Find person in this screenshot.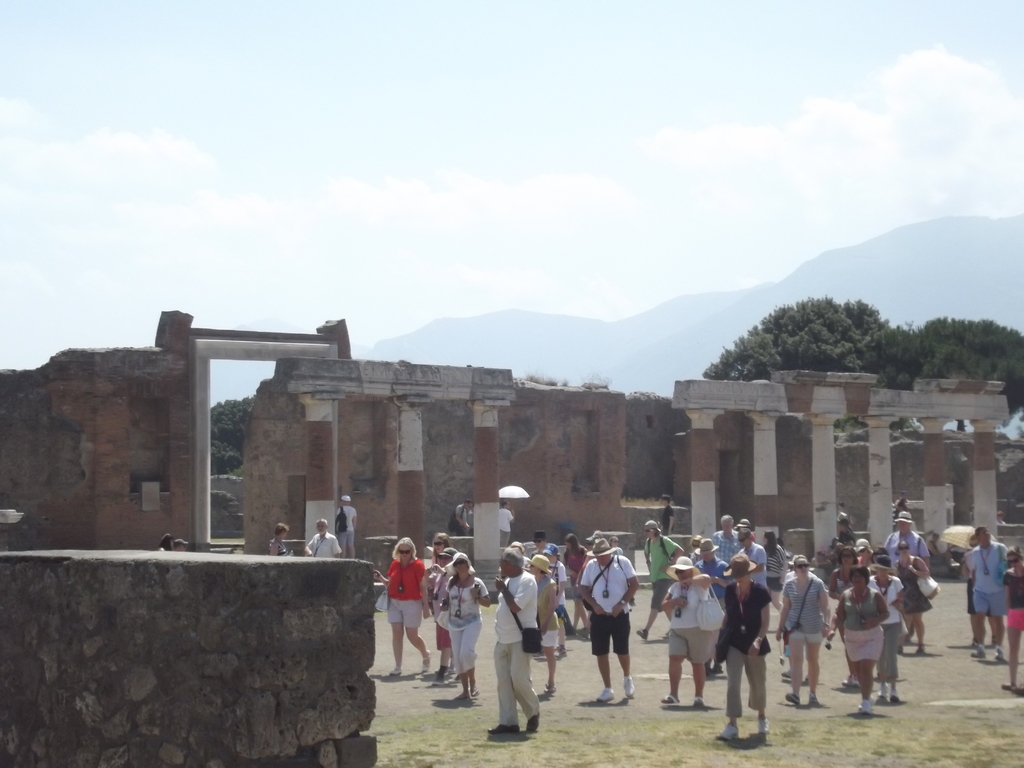
The bounding box for person is rect(173, 538, 190, 550).
